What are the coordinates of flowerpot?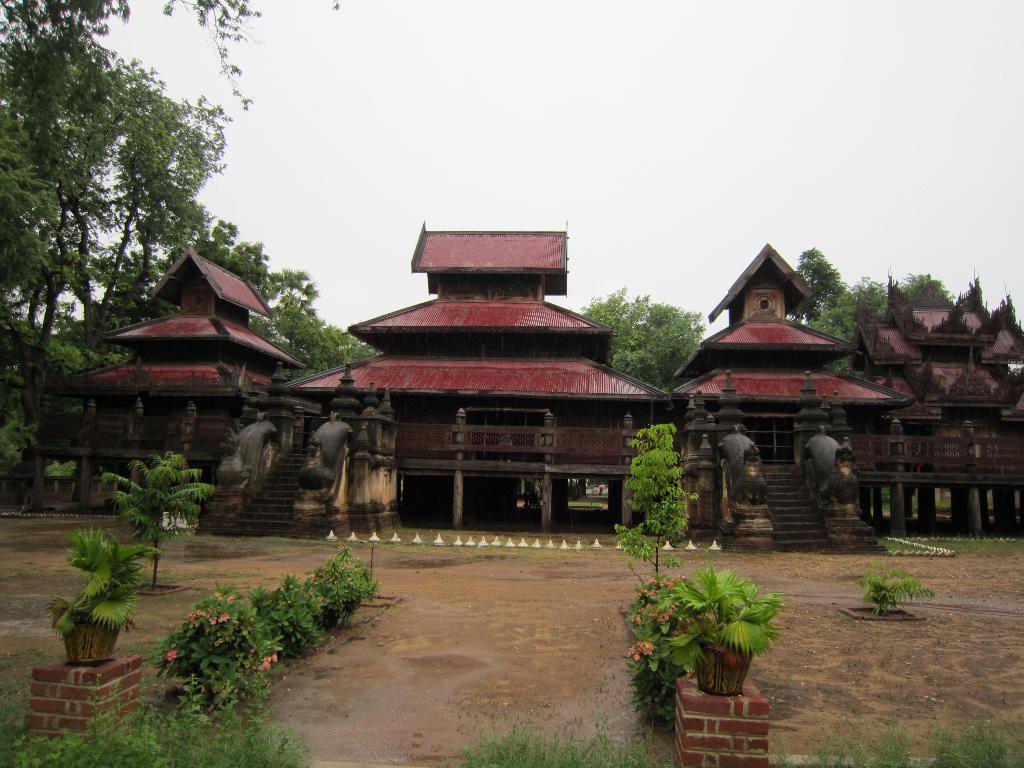
[58, 608, 125, 662].
